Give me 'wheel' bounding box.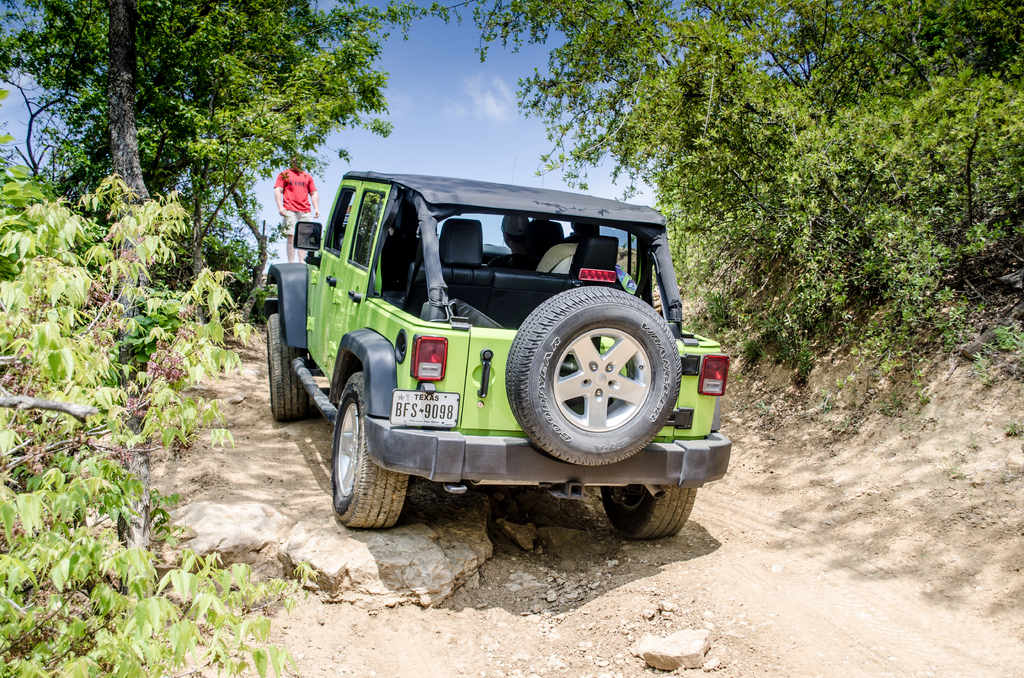
<box>602,484,696,540</box>.
